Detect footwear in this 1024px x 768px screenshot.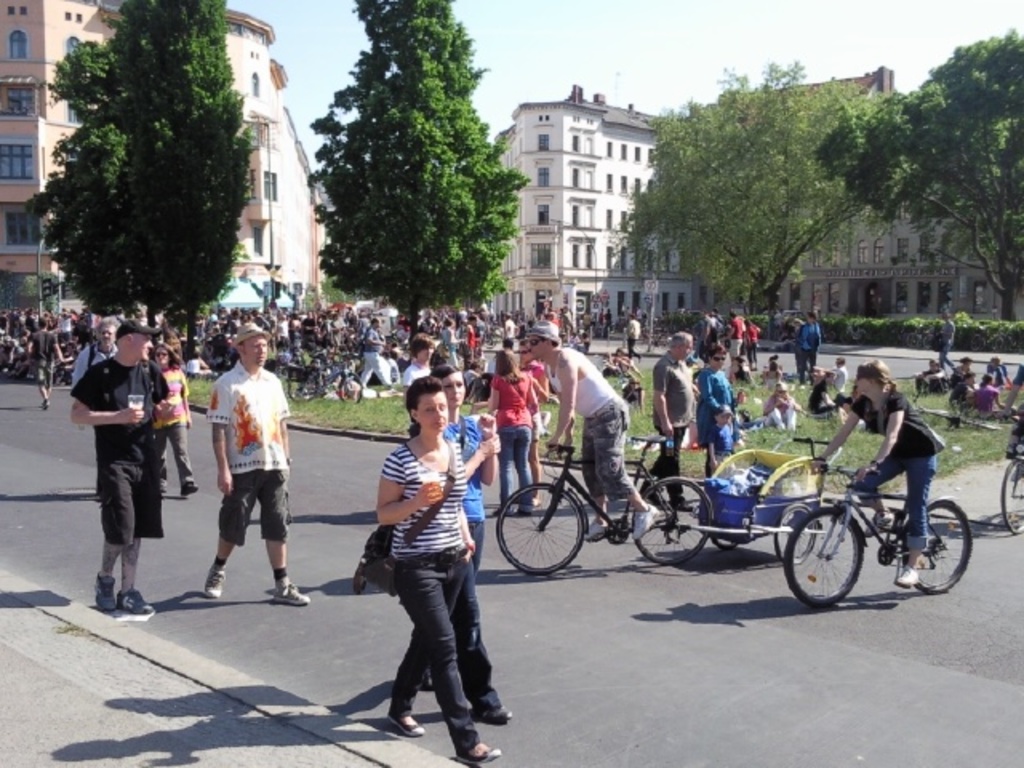
Detection: [203,560,230,598].
